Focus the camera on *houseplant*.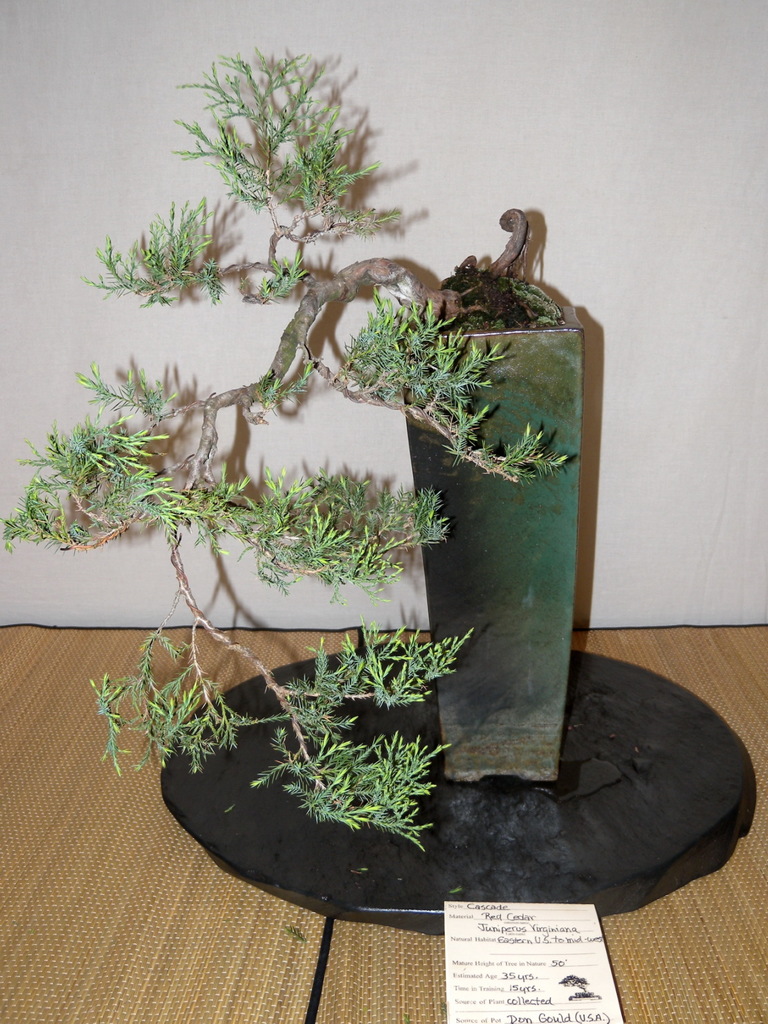
Focus region: 0,49,617,847.
